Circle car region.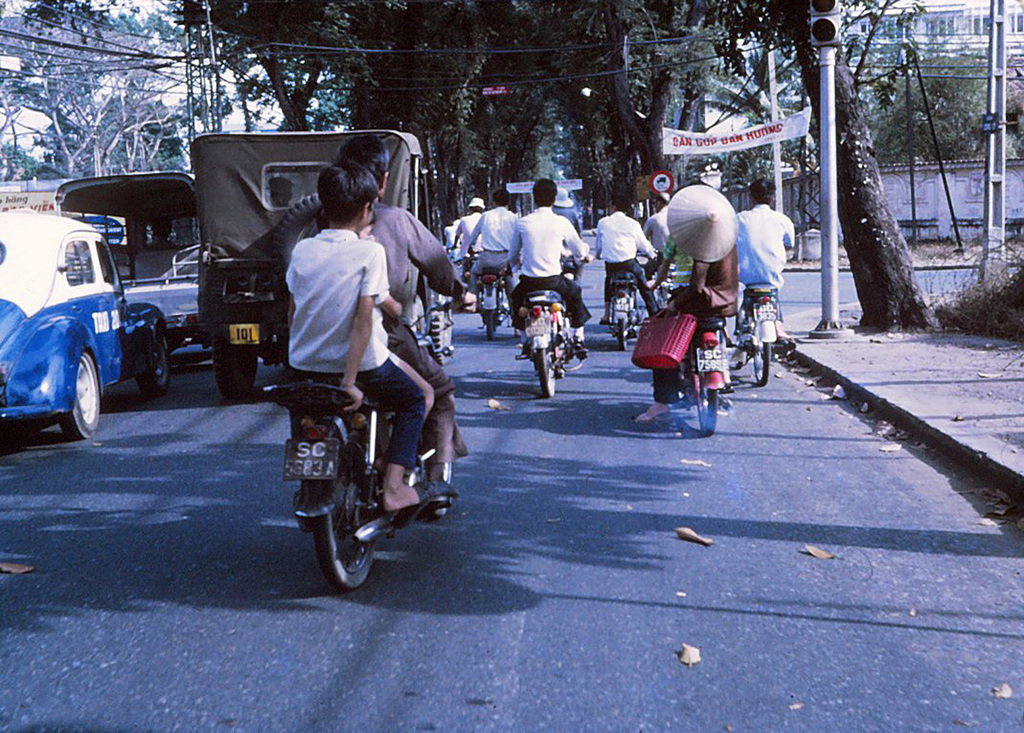
Region: (6,205,174,454).
